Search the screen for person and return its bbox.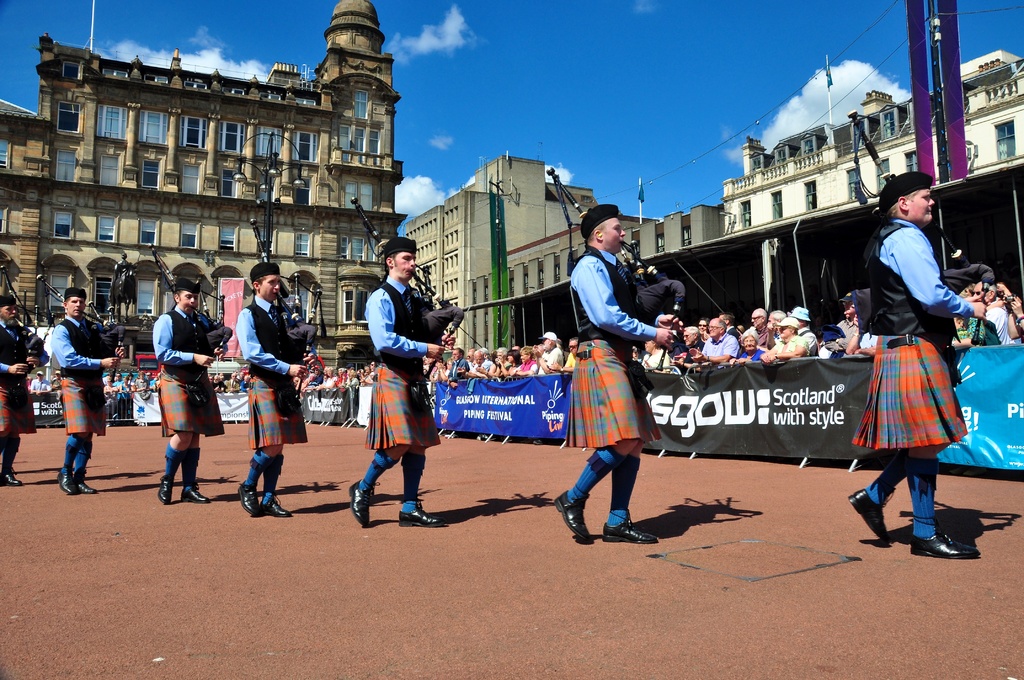
Found: select_region(243, 257, 317, 525).
